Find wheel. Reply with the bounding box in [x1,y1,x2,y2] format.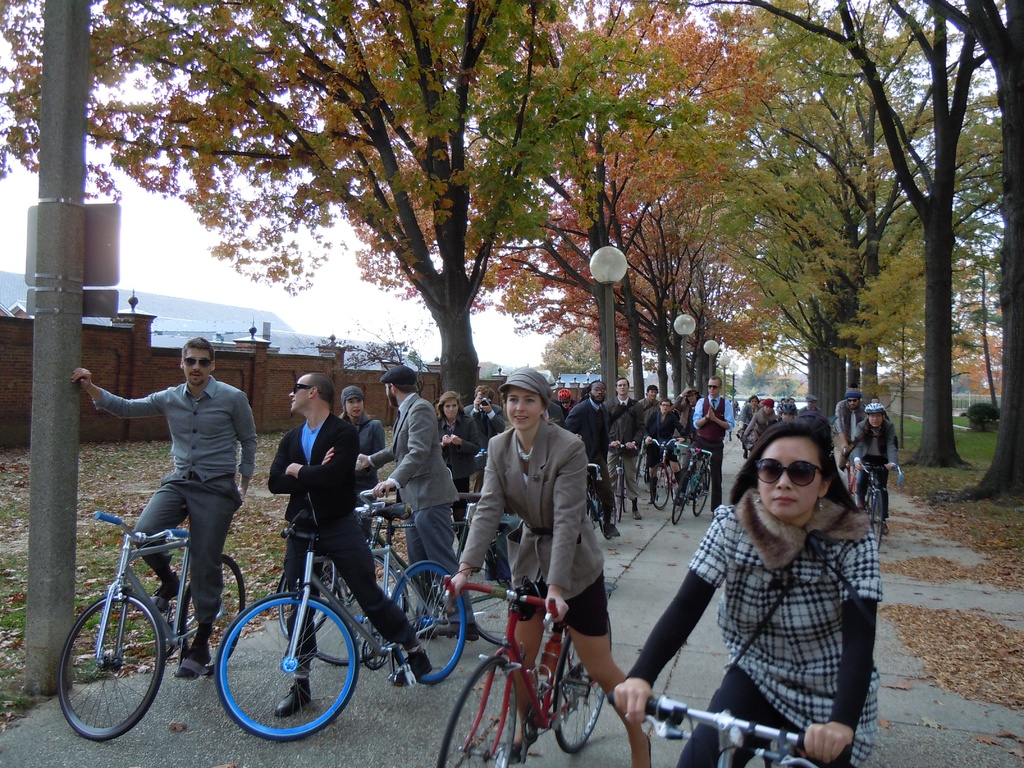
[613,474,622,523].
